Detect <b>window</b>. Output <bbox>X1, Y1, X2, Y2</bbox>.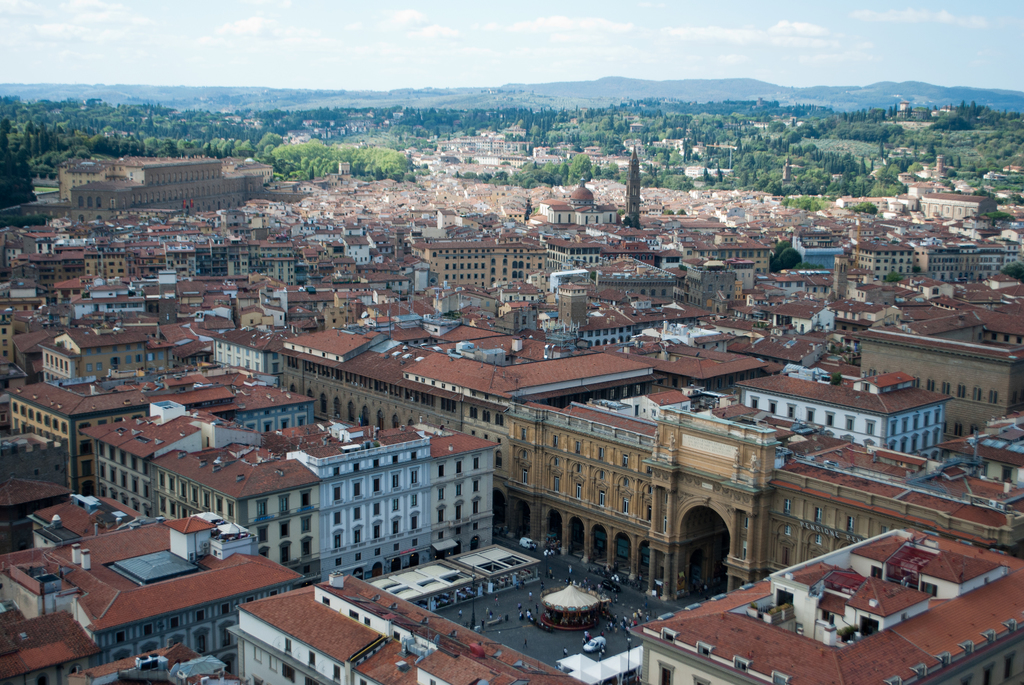
<bbox>260, 528, 266, 543</bbox>.
